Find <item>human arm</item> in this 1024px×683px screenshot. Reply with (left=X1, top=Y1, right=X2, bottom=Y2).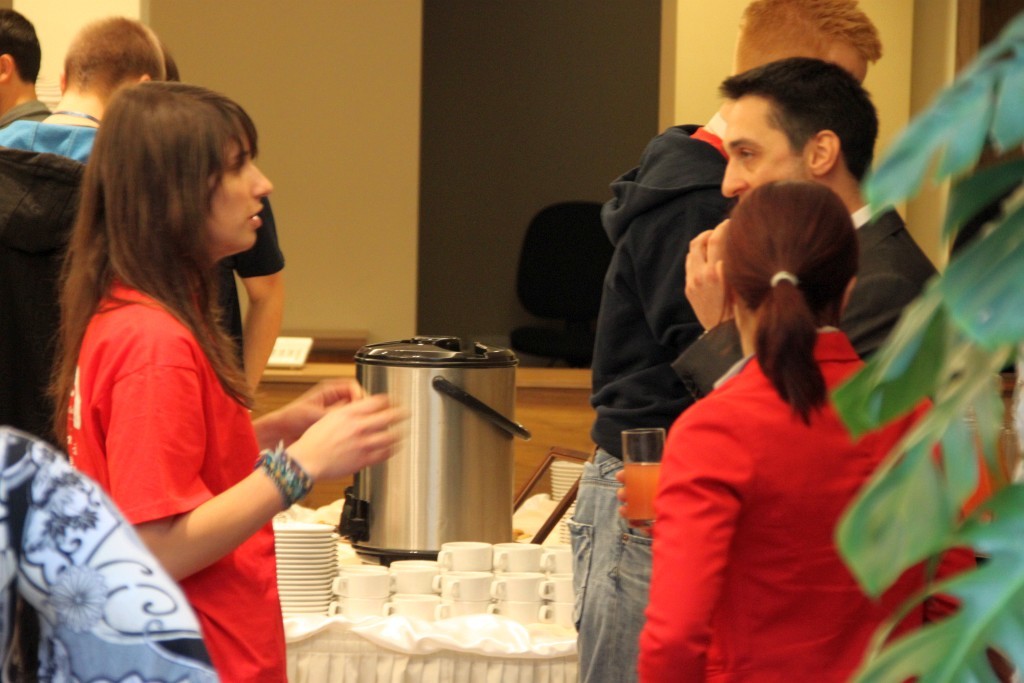
(left=105, top=334, right=410, bottom=584).
